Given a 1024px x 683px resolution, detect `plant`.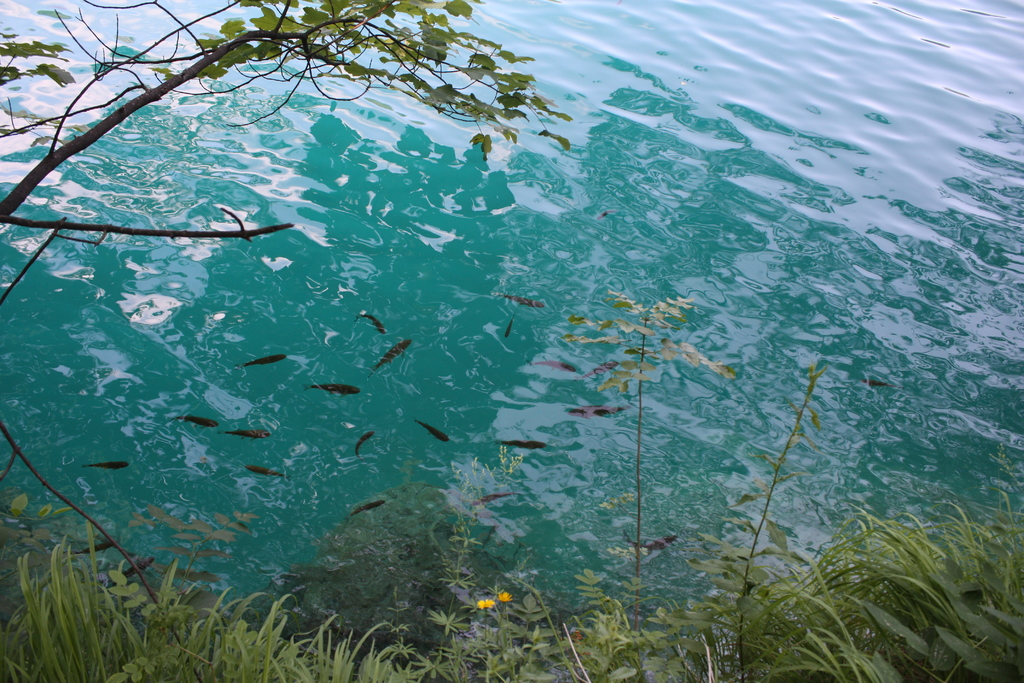
bbox=[571, 559, 665, 680].
